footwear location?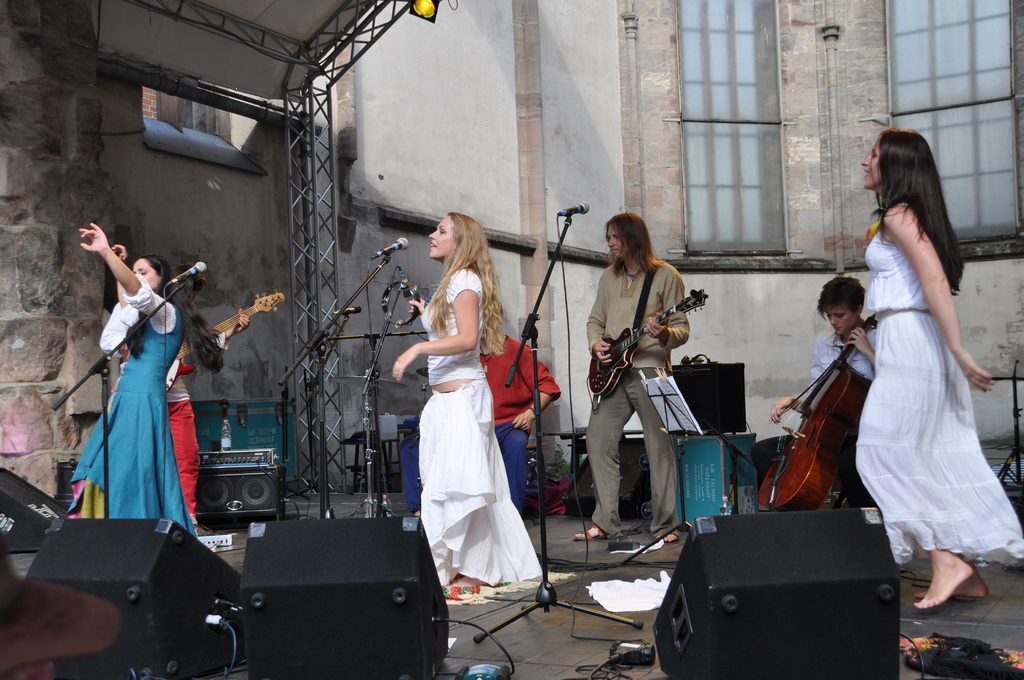
l=659, t=528, r=682, b=544
